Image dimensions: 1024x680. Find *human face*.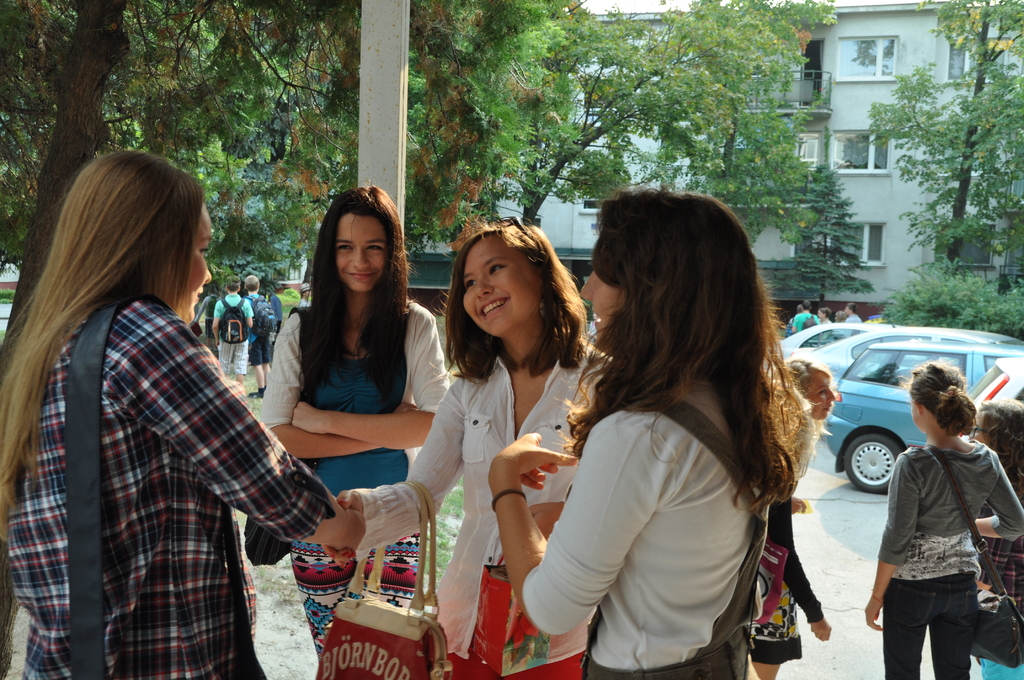
[173, 199, 214, 321].
